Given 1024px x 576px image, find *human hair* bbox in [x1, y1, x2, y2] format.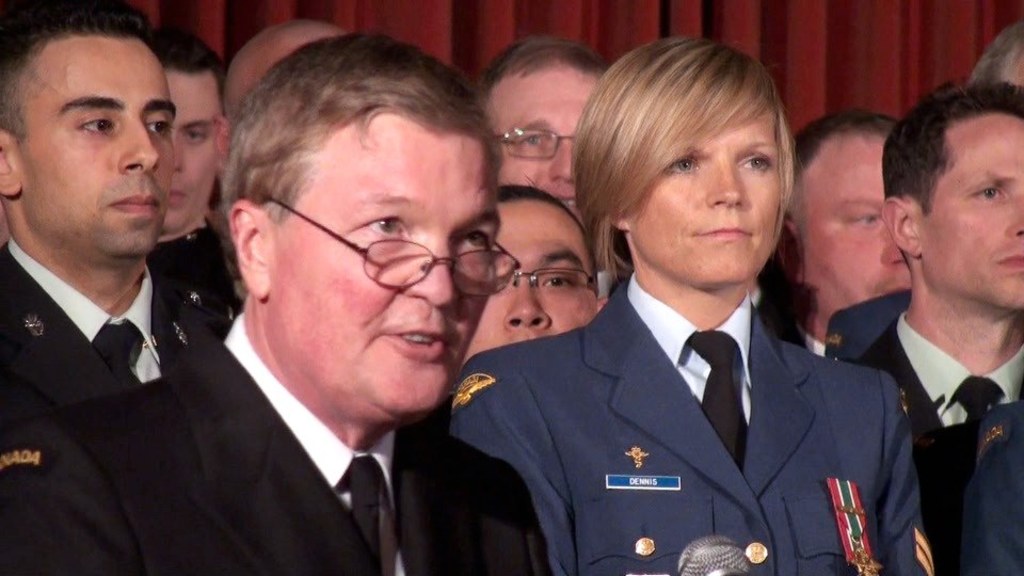
[605, 220, 819, 345].
